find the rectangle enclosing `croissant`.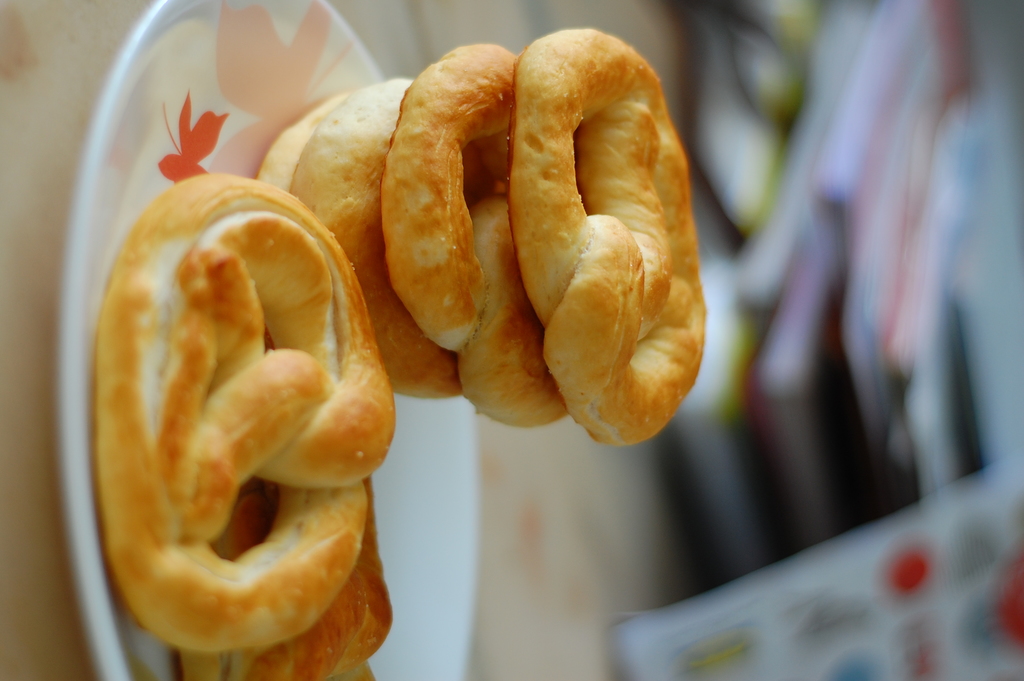
<region>100, 163, 381, 664</region>.
